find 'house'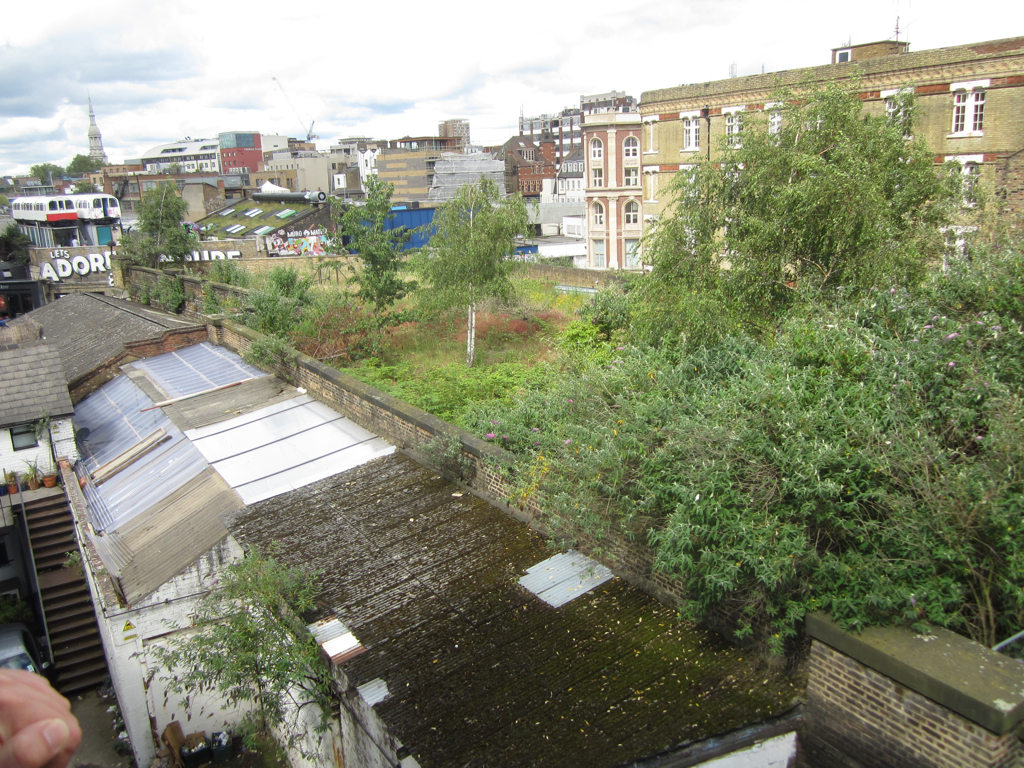
(581,110,641,273)
